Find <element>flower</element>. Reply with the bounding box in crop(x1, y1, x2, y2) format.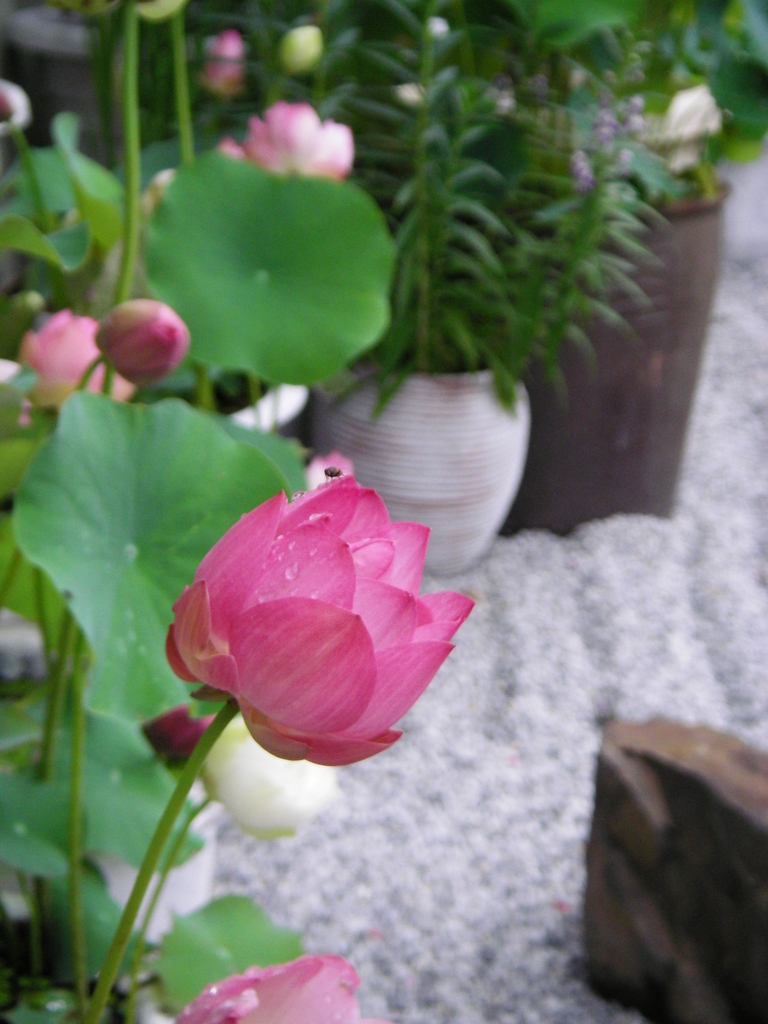
crop(636, 71, 648, 82).
